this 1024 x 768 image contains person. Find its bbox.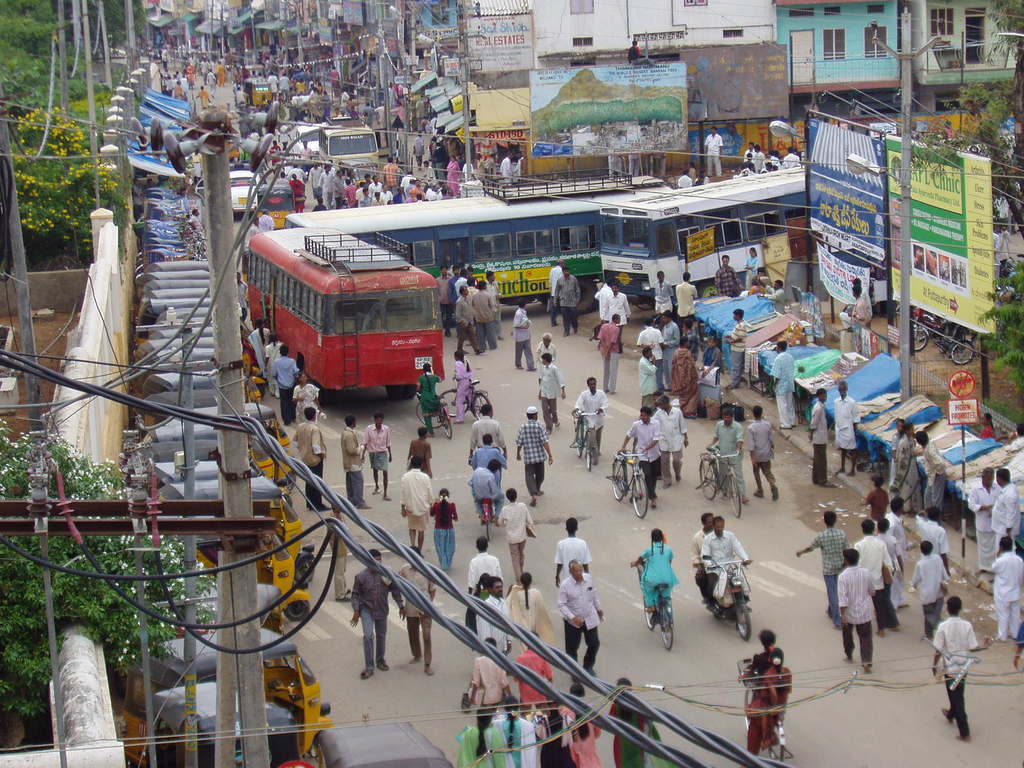
region(751, 404, 780, 501).
